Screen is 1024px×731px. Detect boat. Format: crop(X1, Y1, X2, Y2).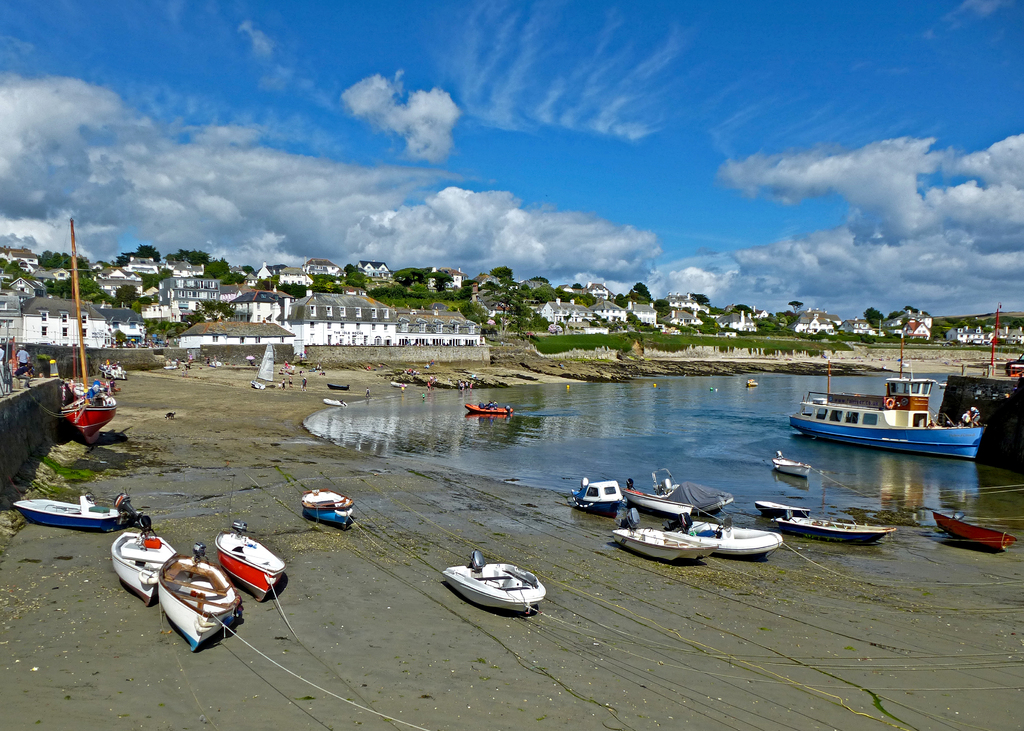
crop(214, 519, 291, 607).
